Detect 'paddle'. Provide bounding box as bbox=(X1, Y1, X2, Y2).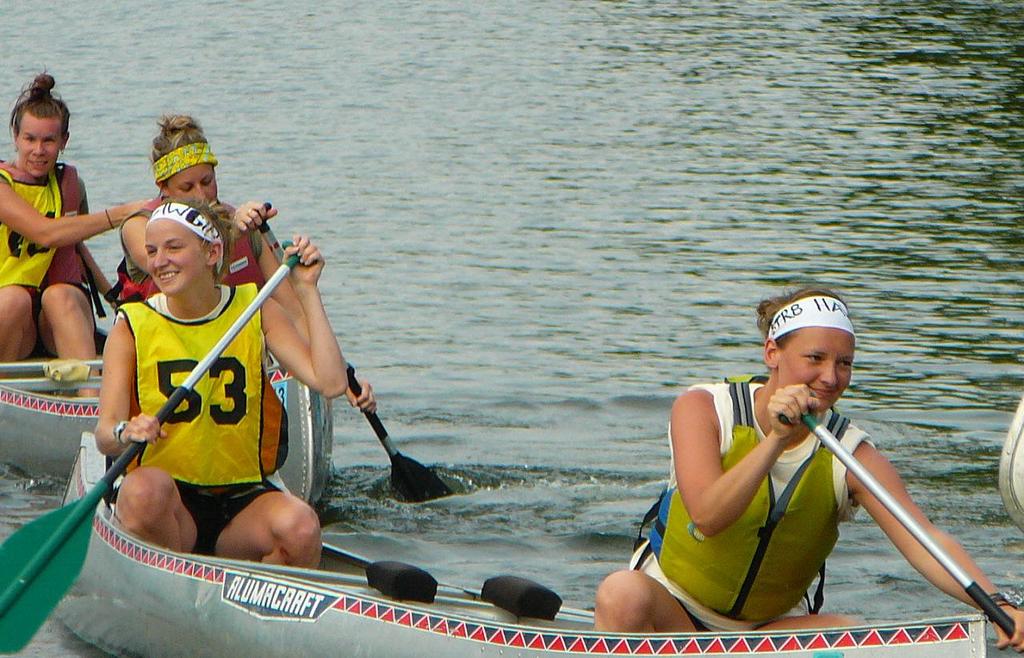
bbox=(0, 241, 302, 656).
